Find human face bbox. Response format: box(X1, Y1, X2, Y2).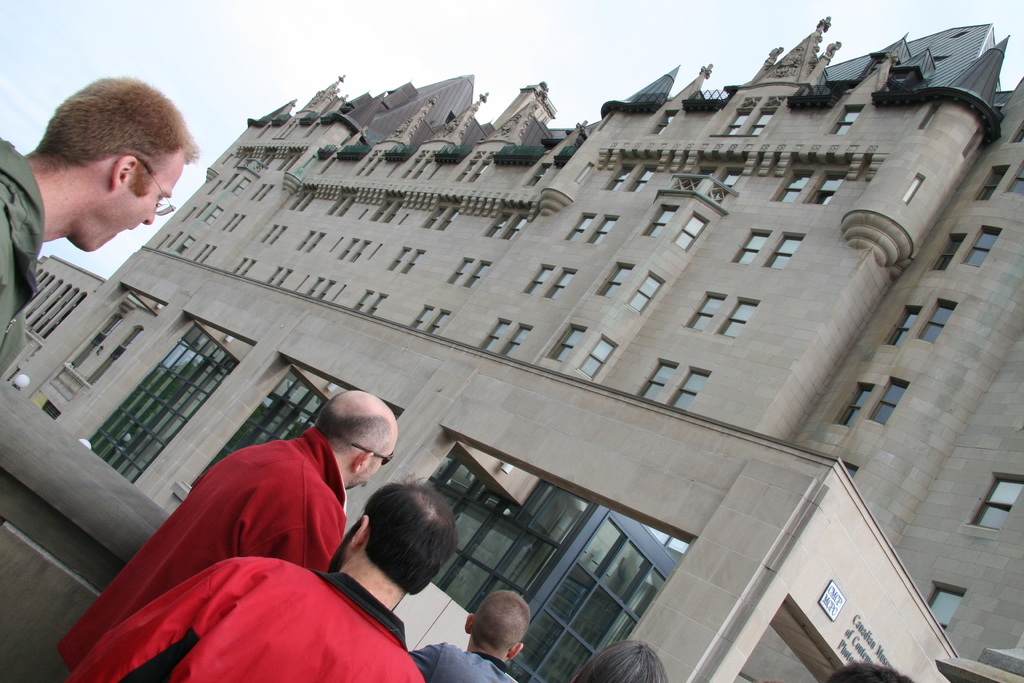
box(74, 184, 177, 255).
